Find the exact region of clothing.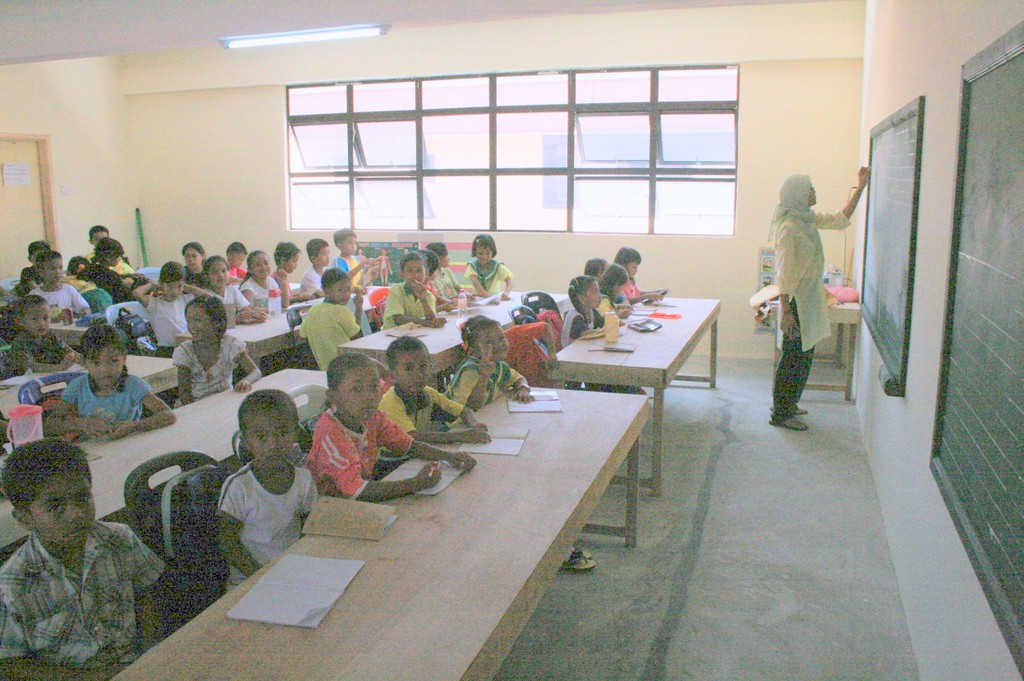
Exact region: <bbox>617, 278, 644, 302</bbox>.
